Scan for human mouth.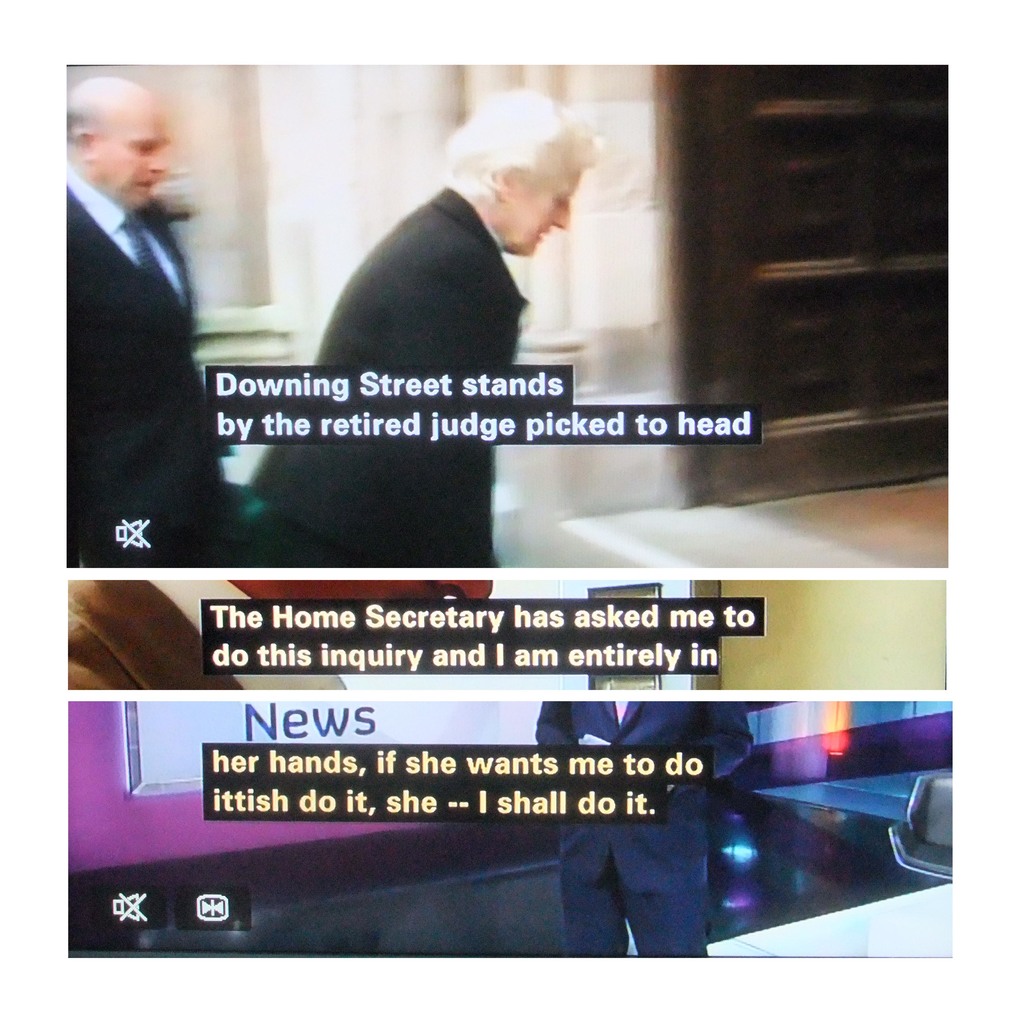
Scan result: 141/168/165/209.
